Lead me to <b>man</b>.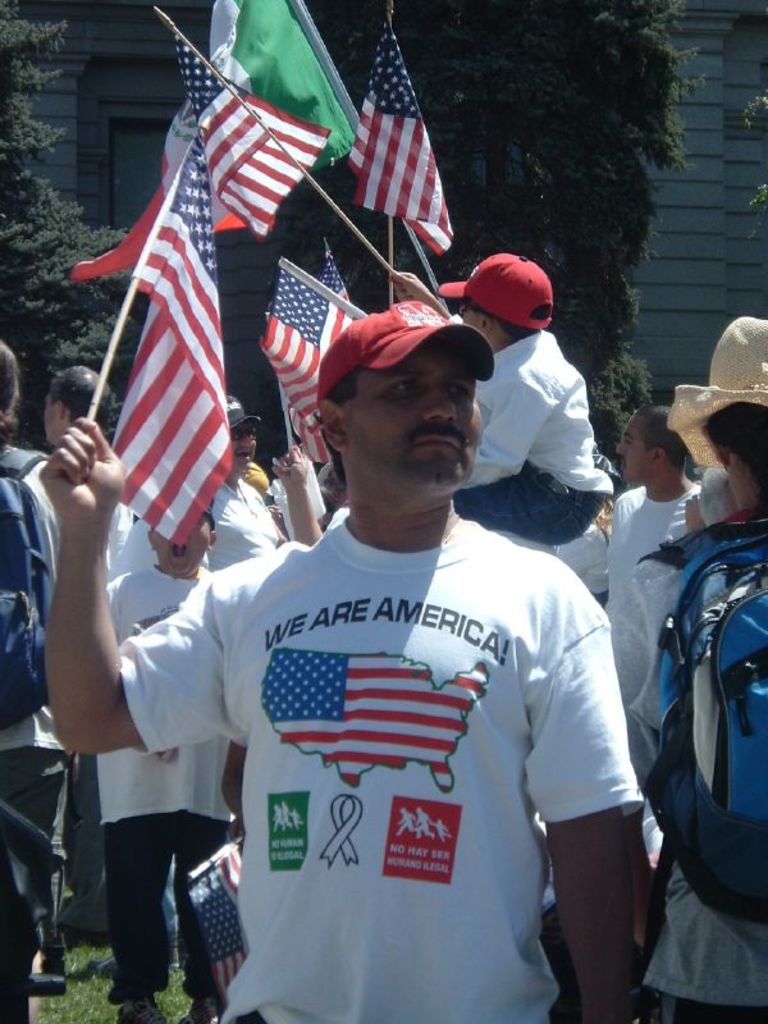
Lead to 14:362:127:920.
